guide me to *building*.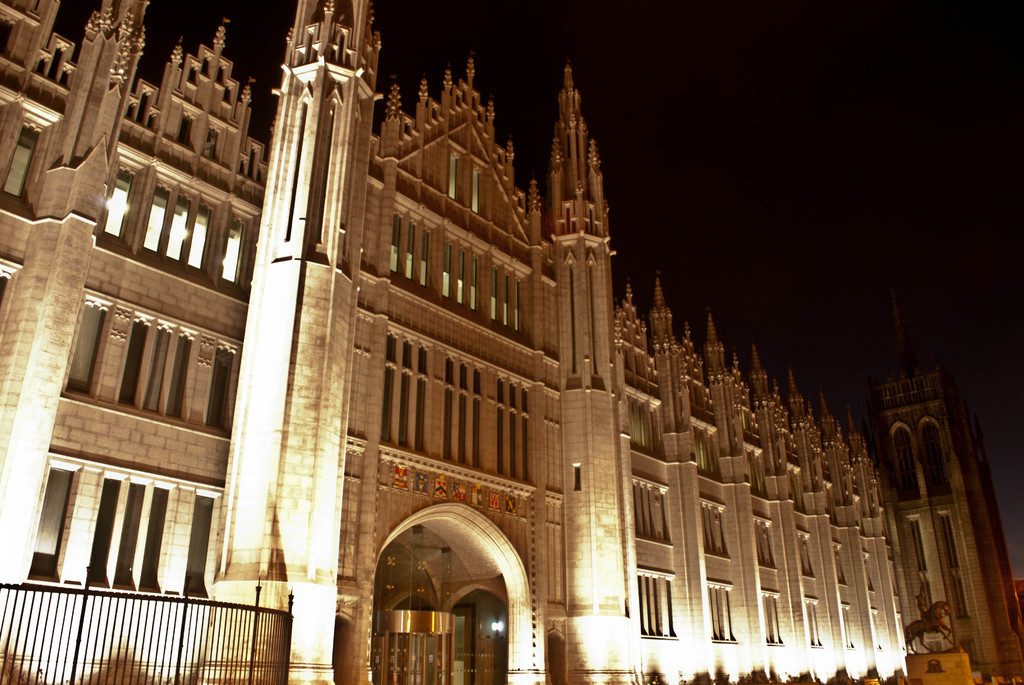
Guidance: x1=0 y1=0 x2=1023 y2=684.
